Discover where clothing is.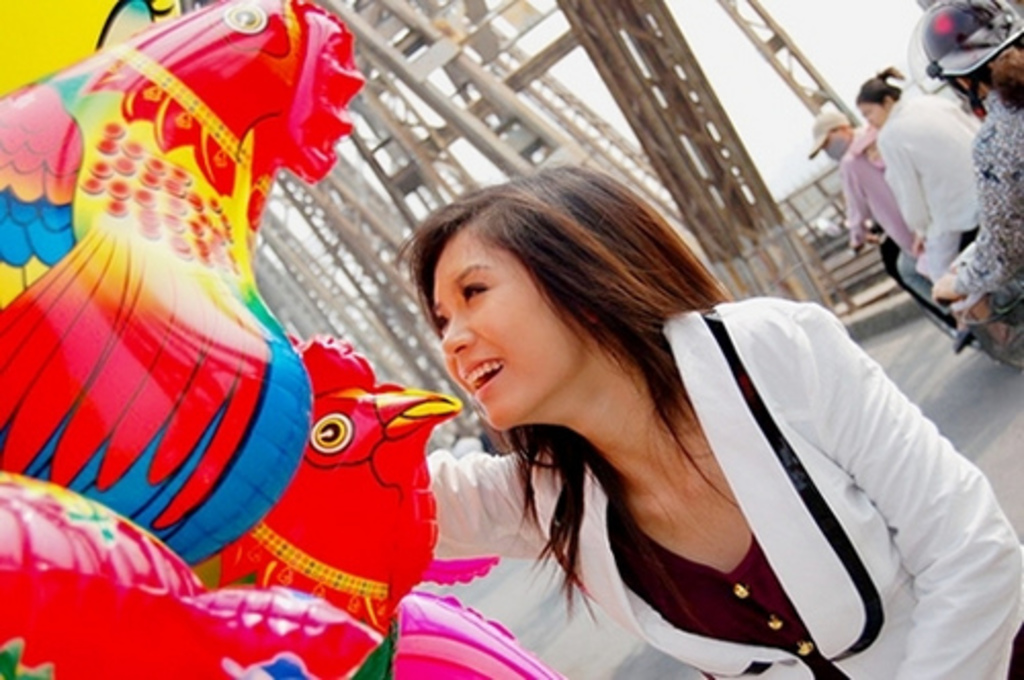
Discovered at bbox=(928, 96, 1022, 320).
